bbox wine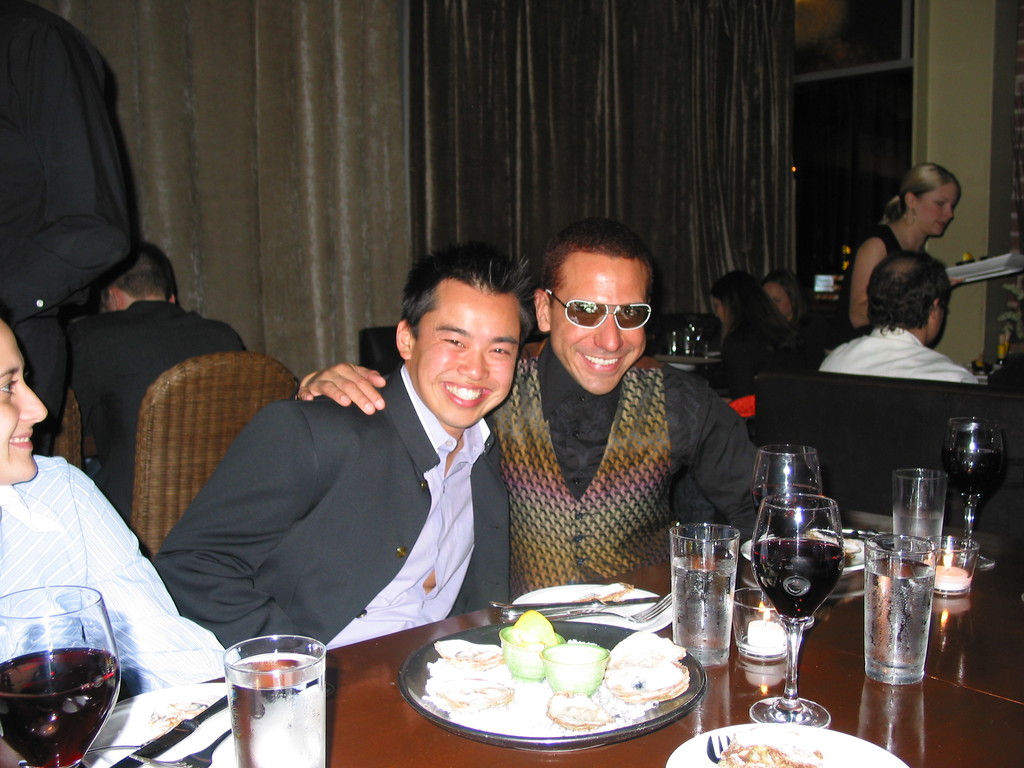
BBox(6, 614, 117, 767)
